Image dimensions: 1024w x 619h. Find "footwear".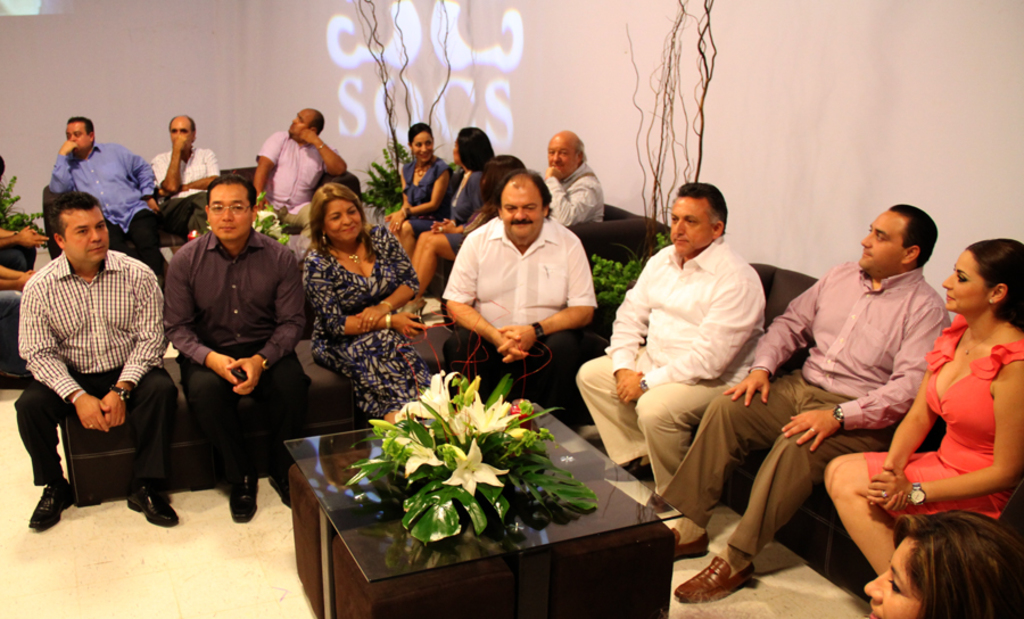
rect(123, 484, 176, 528).
